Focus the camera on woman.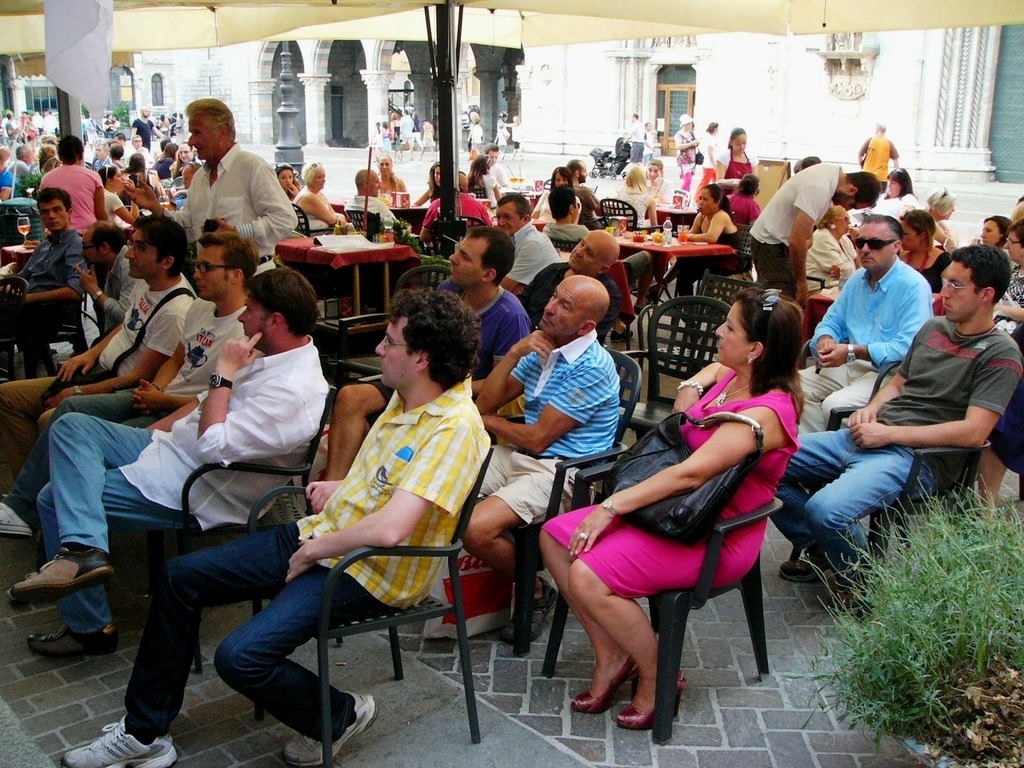
Focus region: <bbox>376, 154, 412, 206</bbox>.
